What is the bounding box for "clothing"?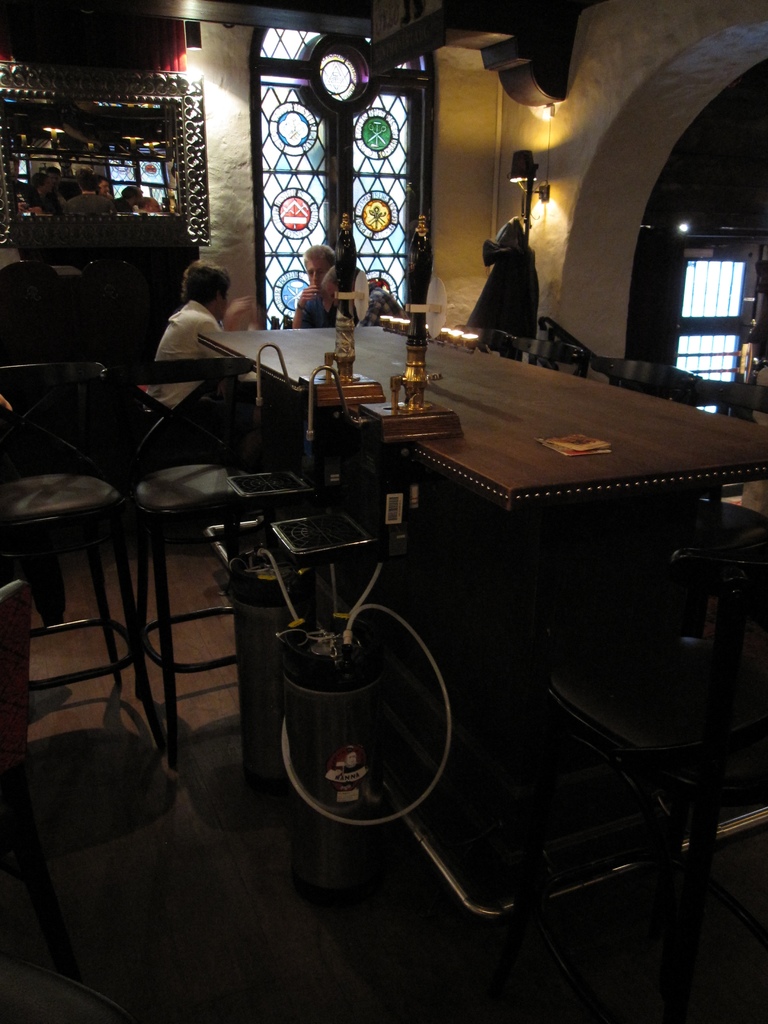
[left=356, top=278, right=405, bottom=324].
